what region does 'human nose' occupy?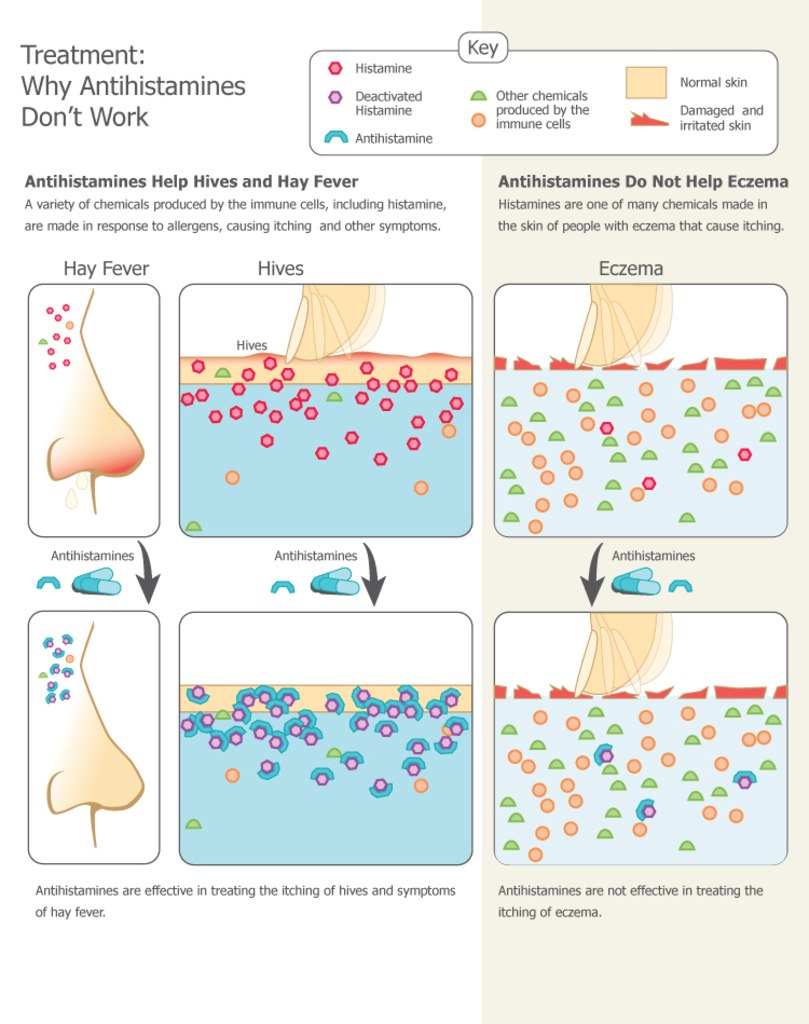
locate(44, 329, 142, 481).
